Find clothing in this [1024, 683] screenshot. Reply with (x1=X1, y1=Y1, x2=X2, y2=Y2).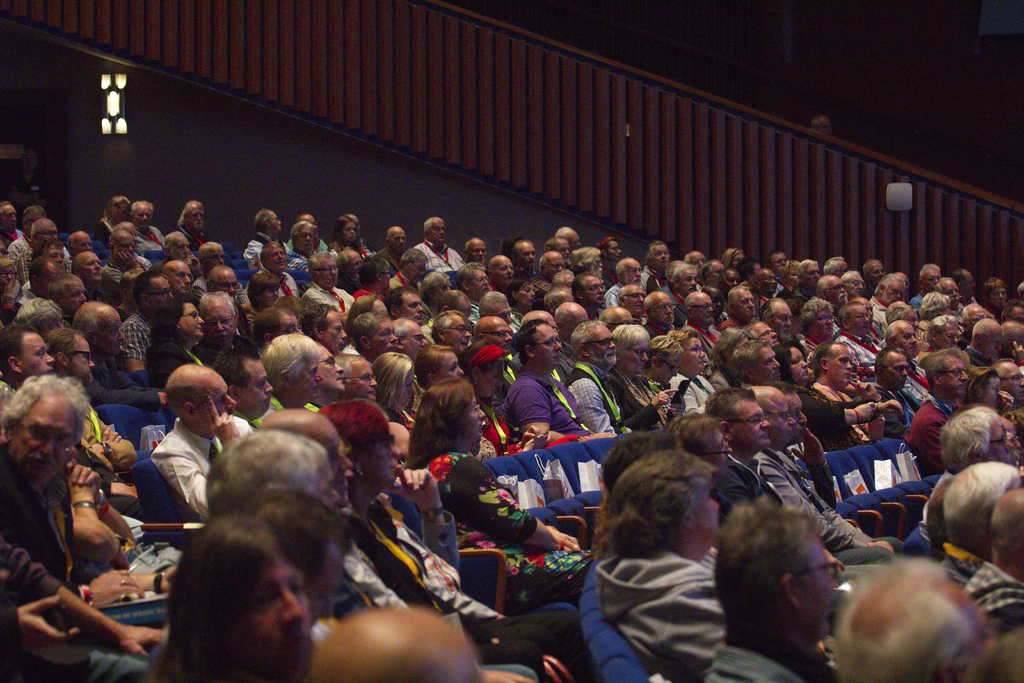
(x1=577, y1=484, x2=771, y2=664).
